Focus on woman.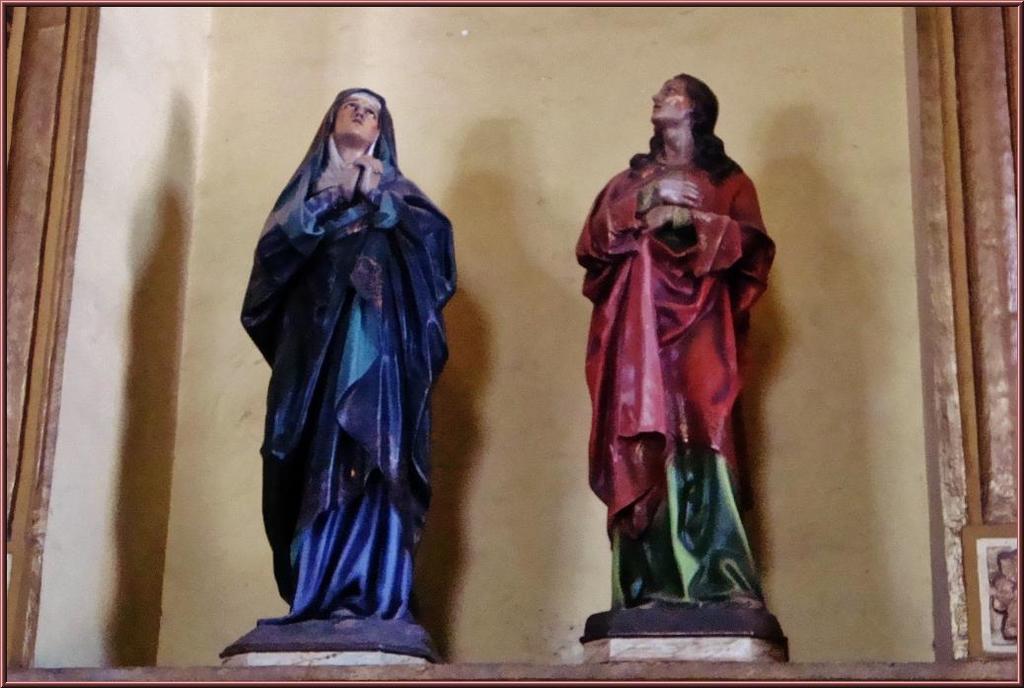
Focused at bbox=[240, 88, 461, 618].
